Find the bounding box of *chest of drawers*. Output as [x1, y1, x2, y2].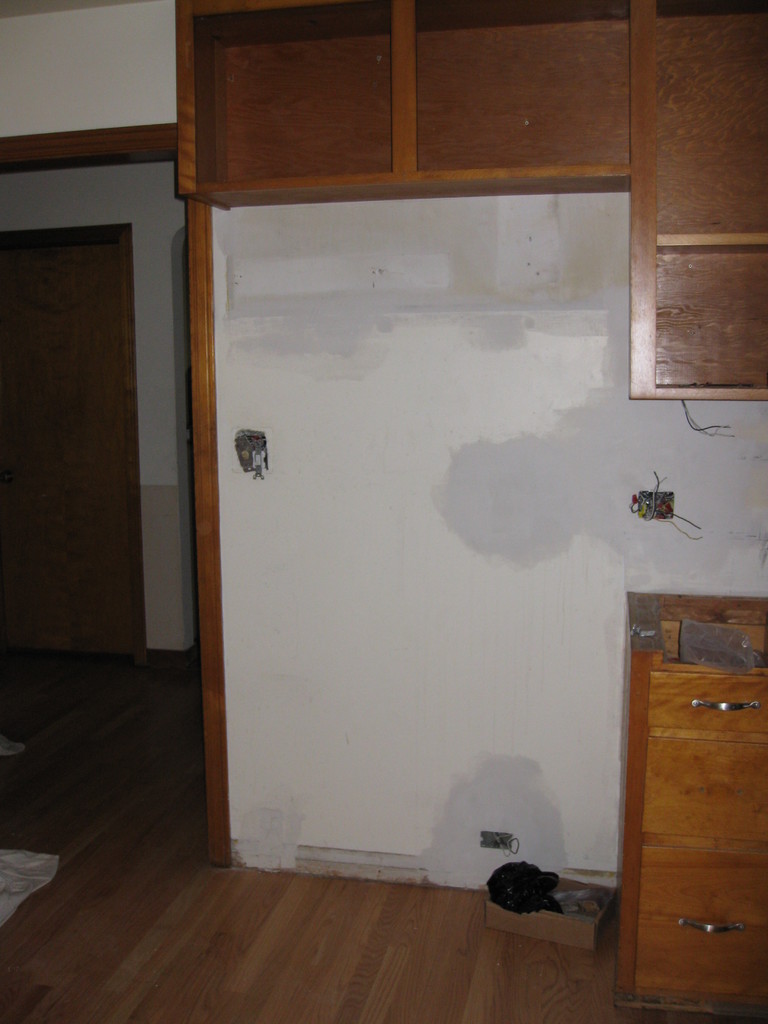
[620, 593, 767, 1012].
